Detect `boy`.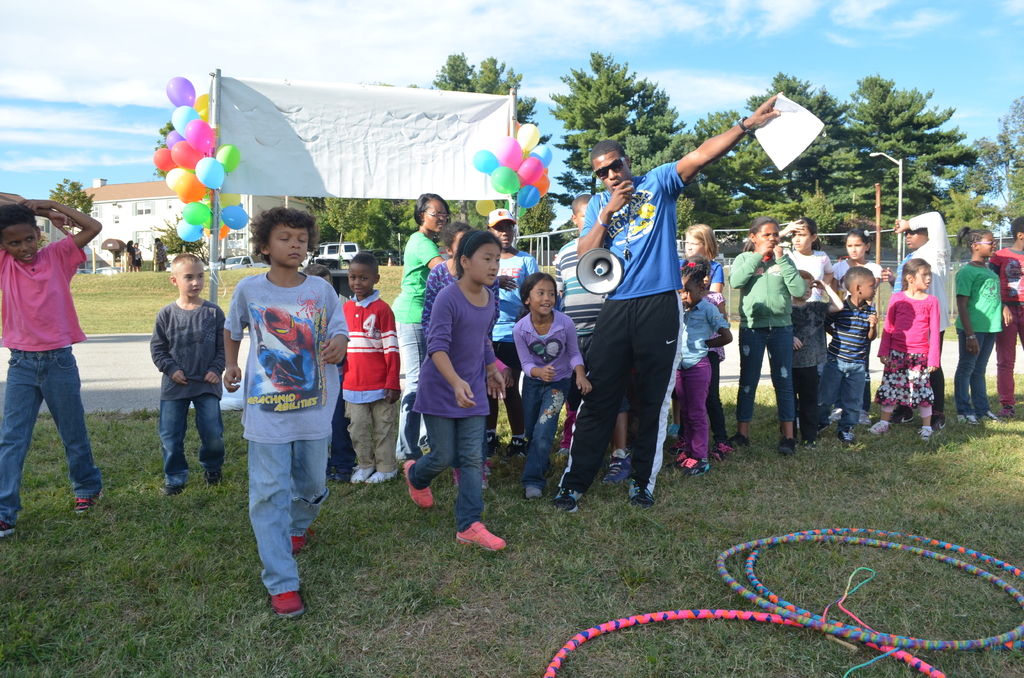
Detected at [822,262,880,446].
